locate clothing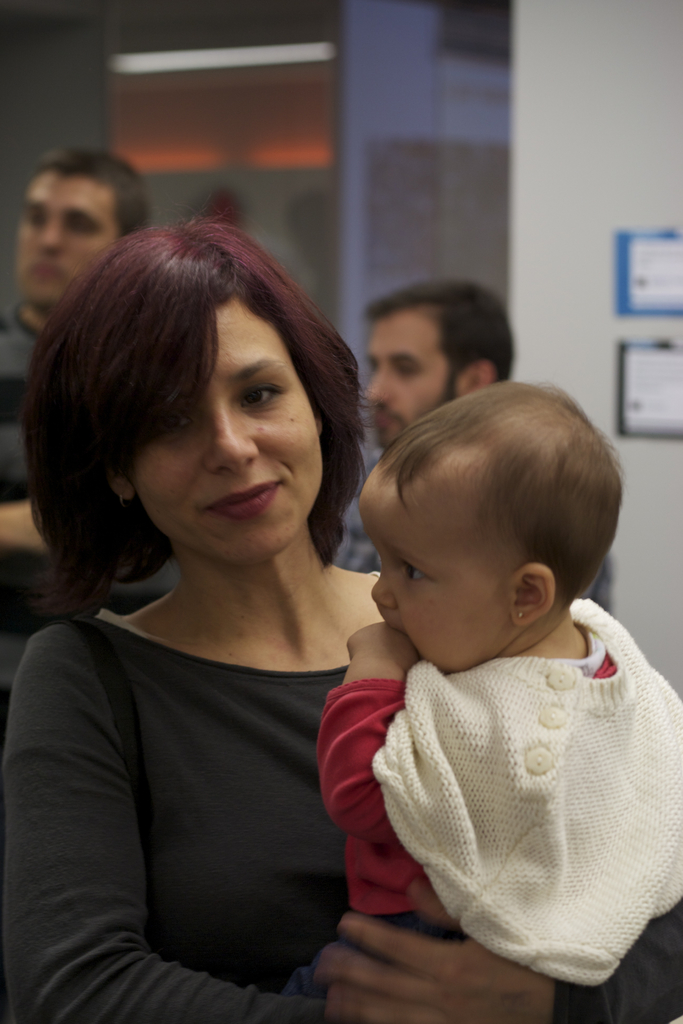
BBox(0, 301, 188, 707)
